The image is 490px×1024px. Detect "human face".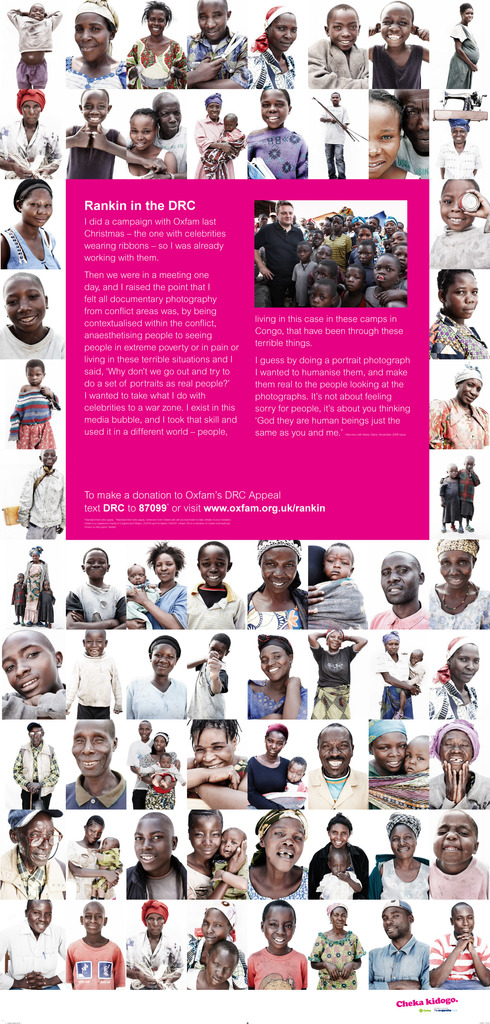
Detection: {"x1": 79, "y1": 90, "x2": 102, "y2": 127}.
